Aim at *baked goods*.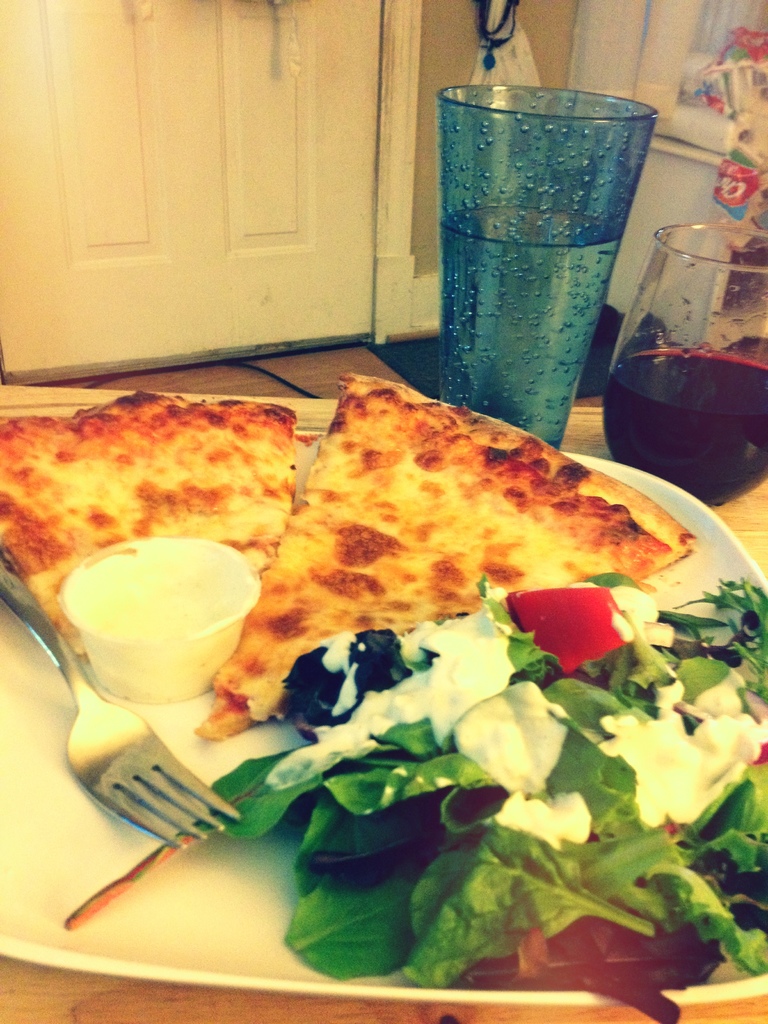
Aimed at <bbox>0, 388, 305, 680</bbox>.
